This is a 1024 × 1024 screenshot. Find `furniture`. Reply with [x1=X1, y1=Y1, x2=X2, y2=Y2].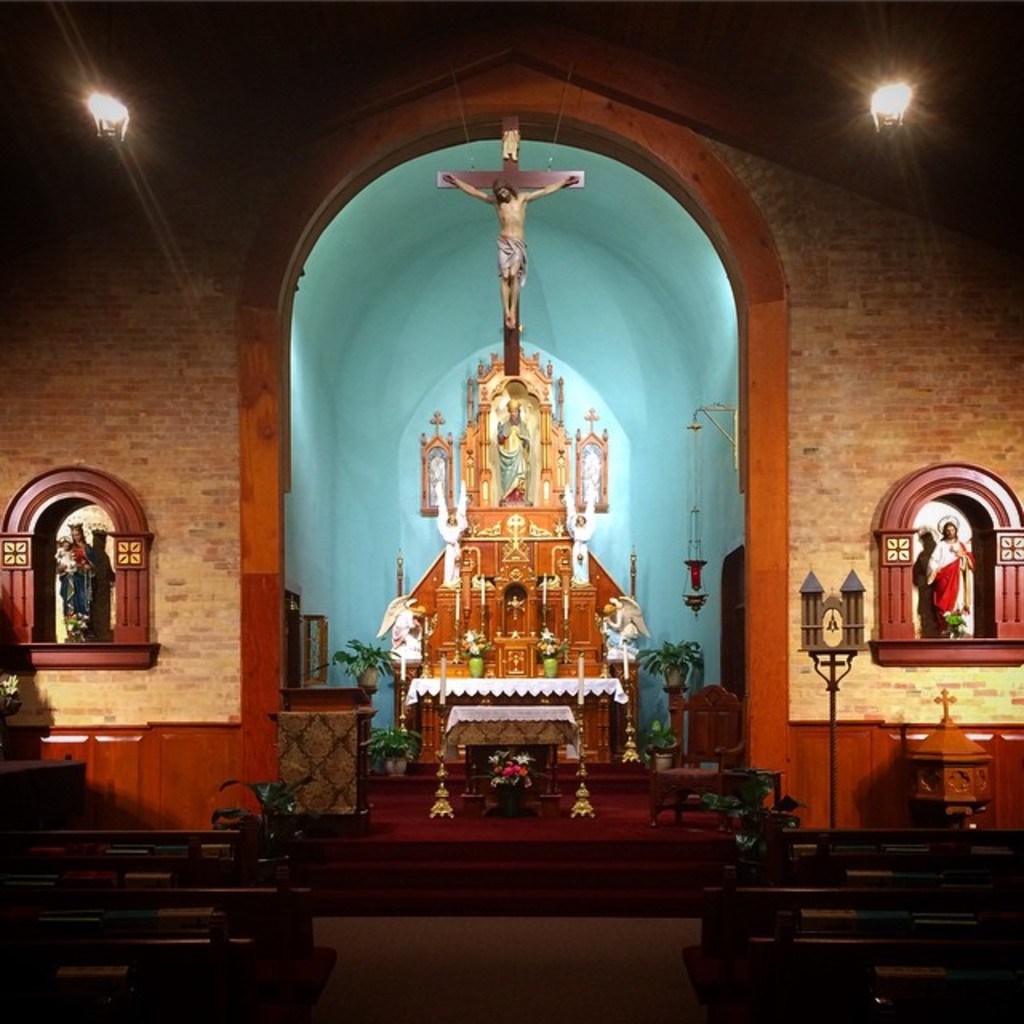
[x1=646, y1=683, x2=744, y2=830].
